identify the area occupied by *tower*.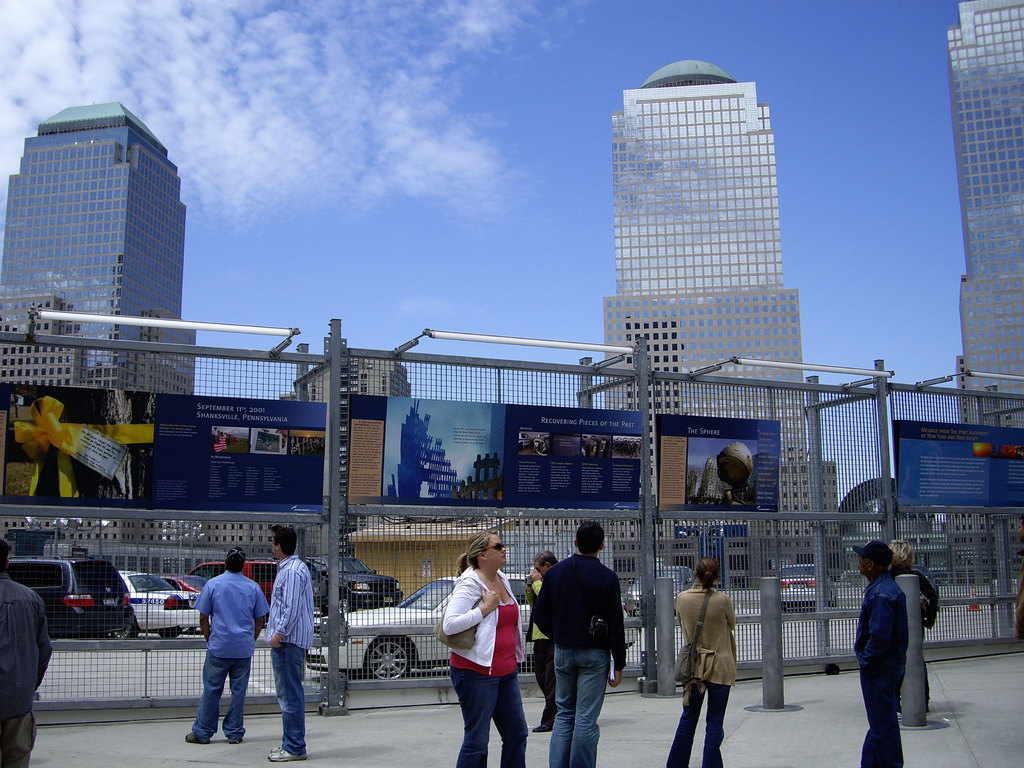
Area: x1=598 y1=54 x2=846 y2=579.
